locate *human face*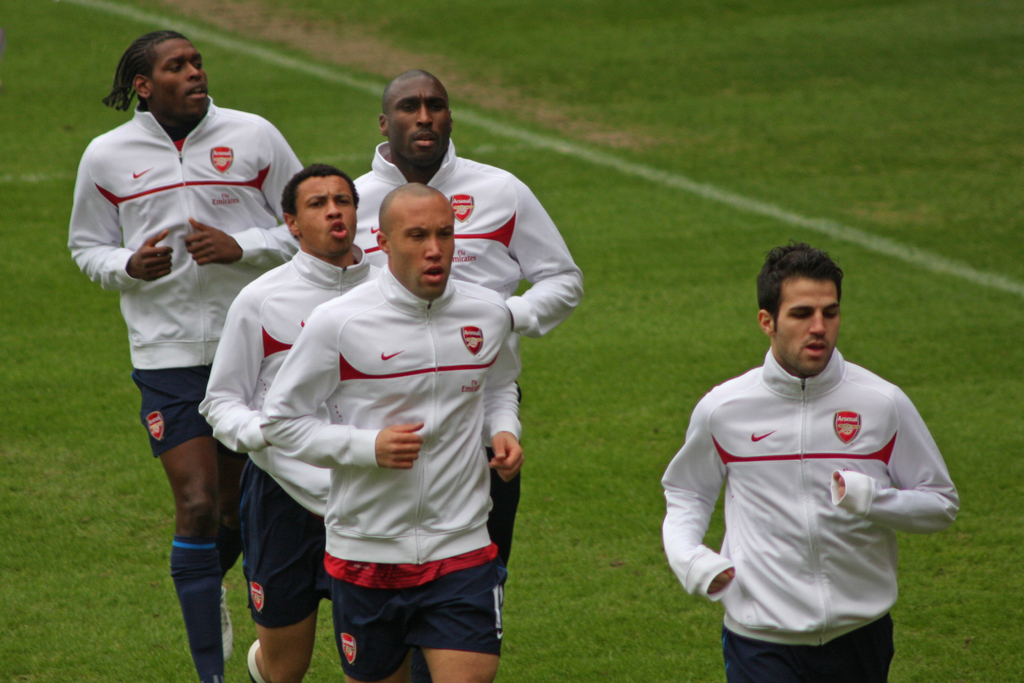
<bbox>388, 78, 452, 165</bbox>
